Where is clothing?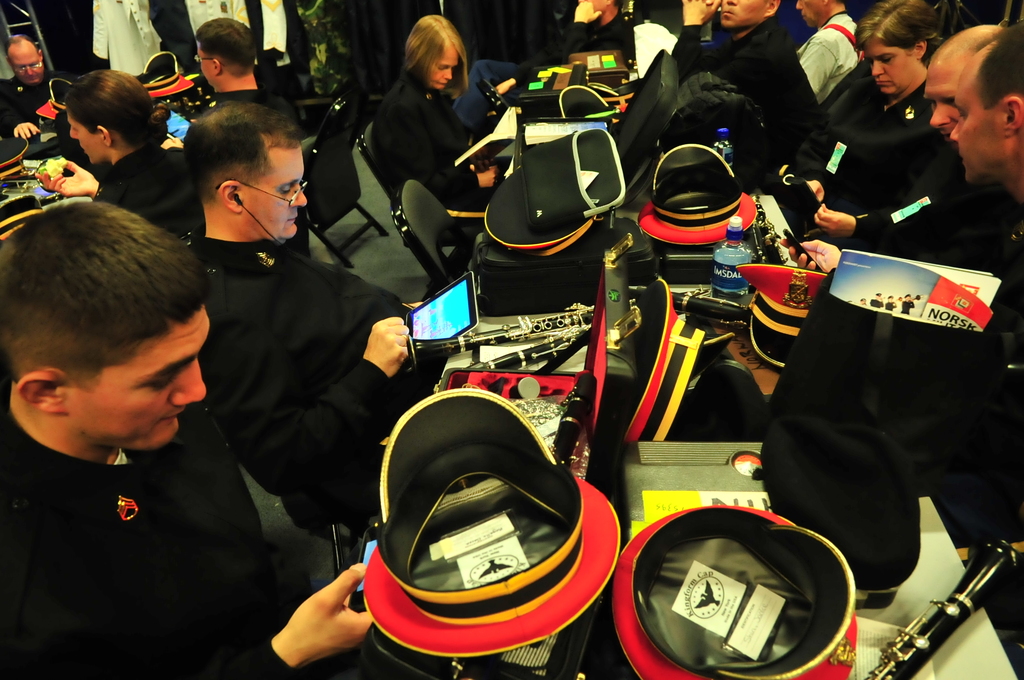
bbox=(0, 68, 96, 165).
